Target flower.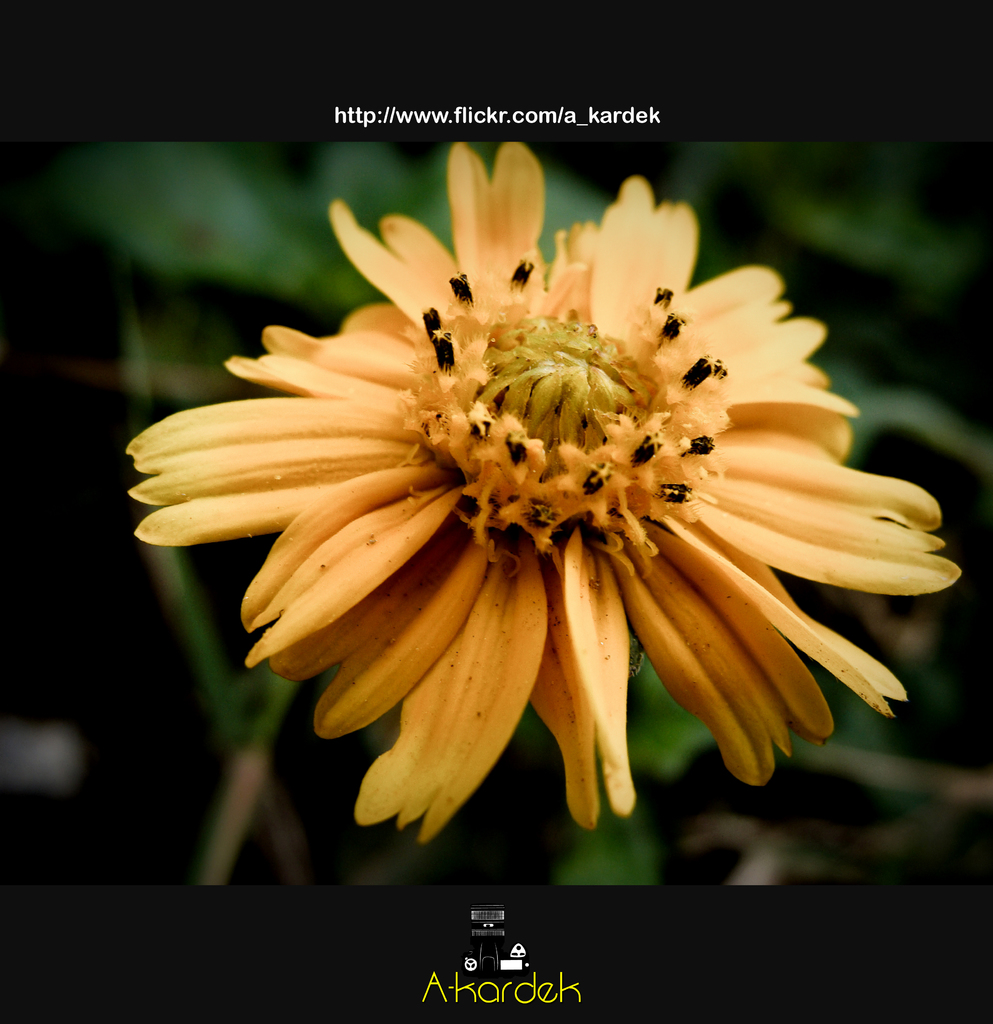
Target region: <region>118, 142, 968, 847</region>.
